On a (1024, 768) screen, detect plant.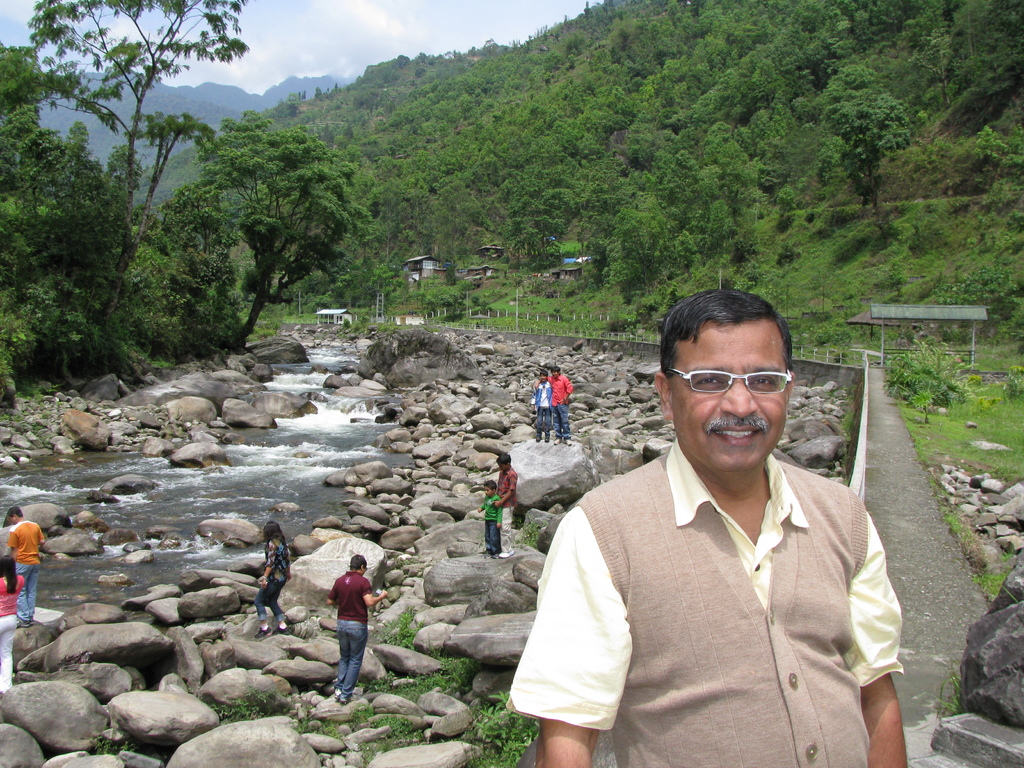
select_region(92, 736, 139, 753).
